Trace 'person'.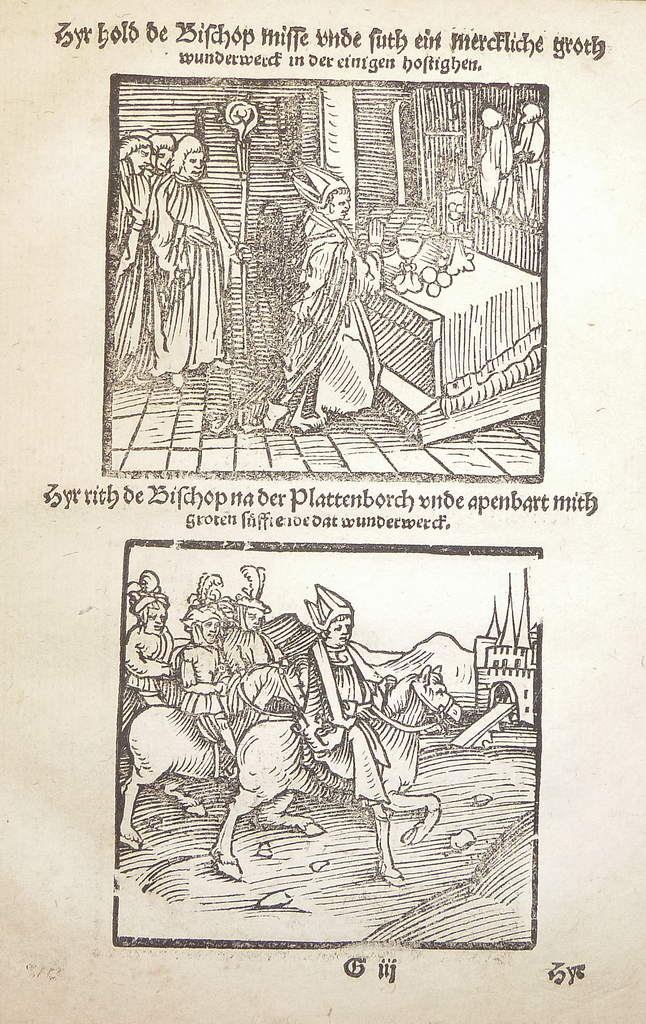
Traced to rect(258, 166, 382, 404).
